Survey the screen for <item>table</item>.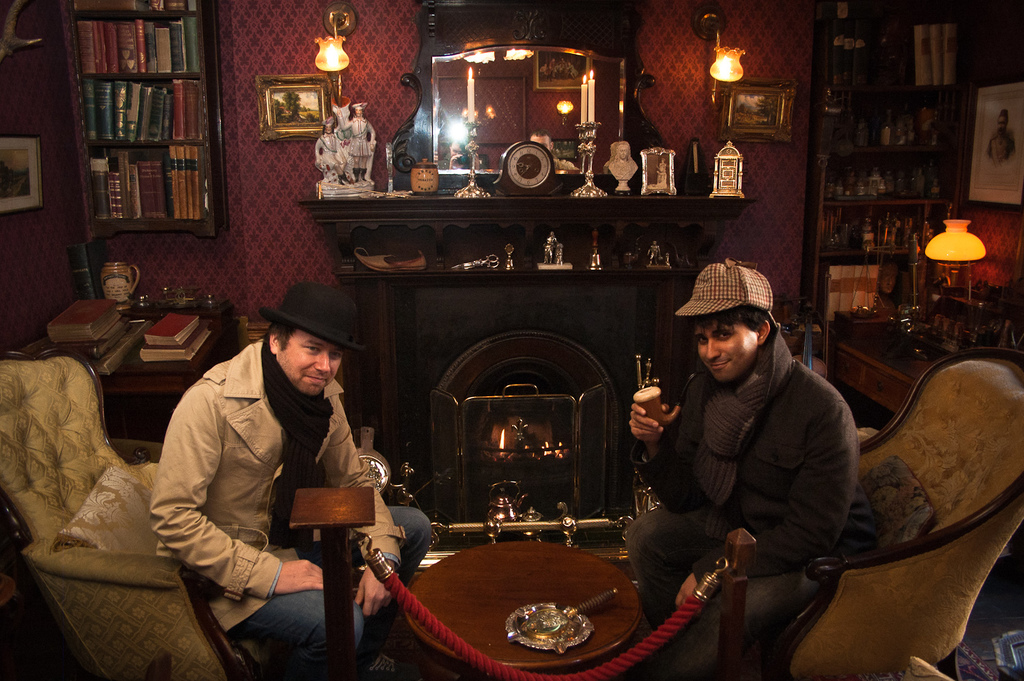
Survey found: left=406, top=537, right=642, bottom=669.
